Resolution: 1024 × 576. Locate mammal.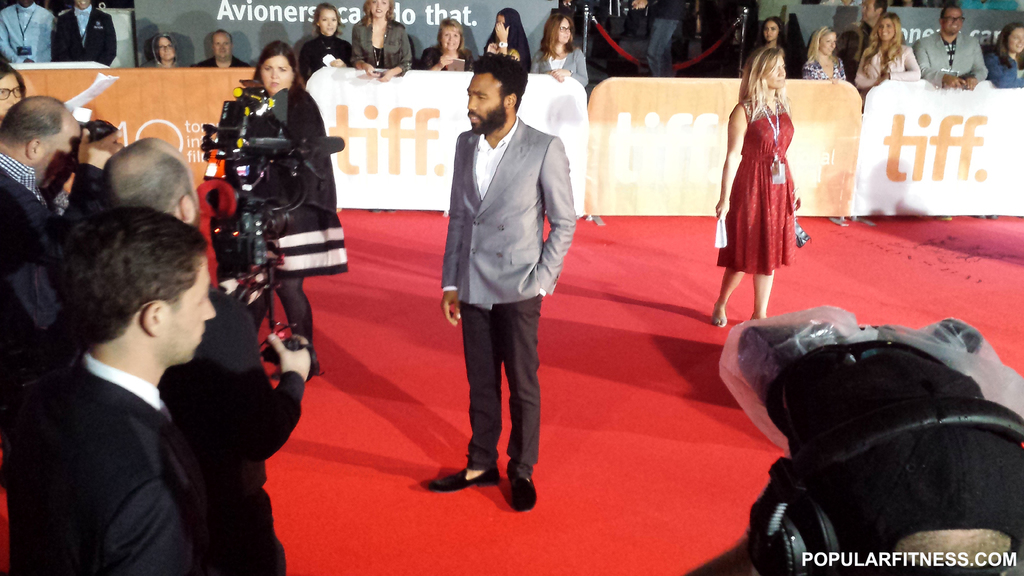
left=849, top=10, right=920, bottom=96.
